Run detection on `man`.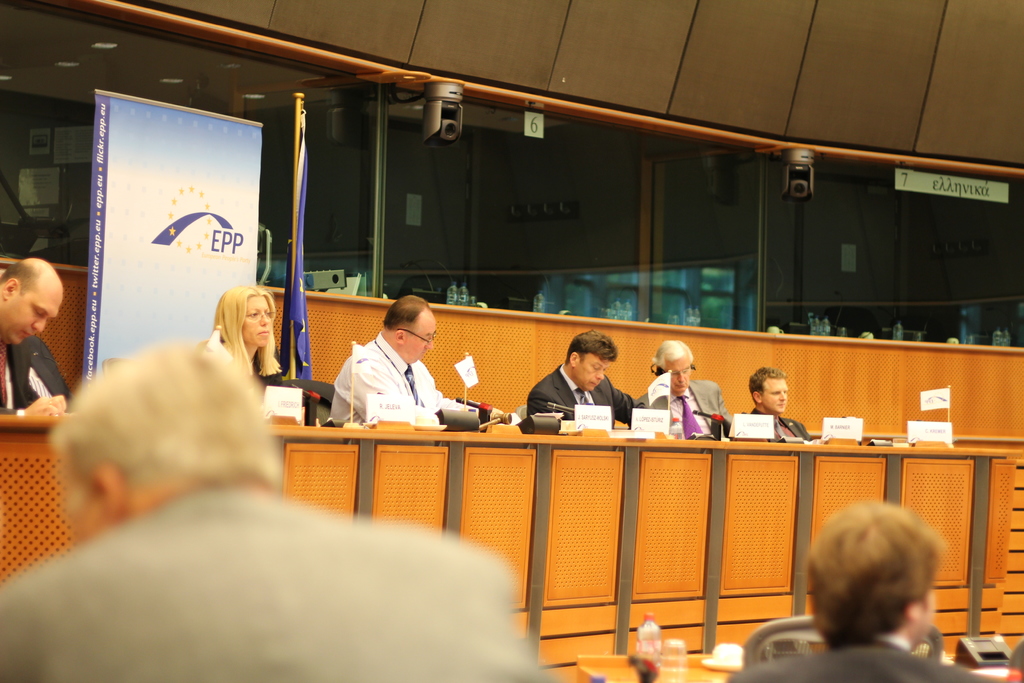
Result: (left=319, top=294, right=459, bottom=447).
